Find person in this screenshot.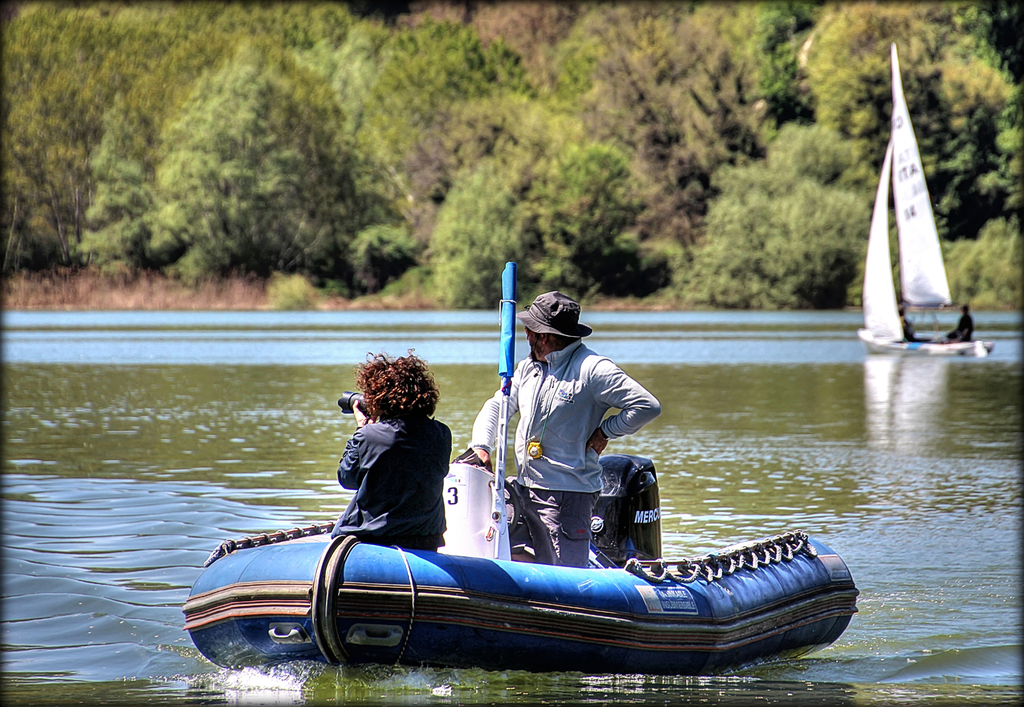
The bounding box for person is rect(898, 306, 916, 346).
